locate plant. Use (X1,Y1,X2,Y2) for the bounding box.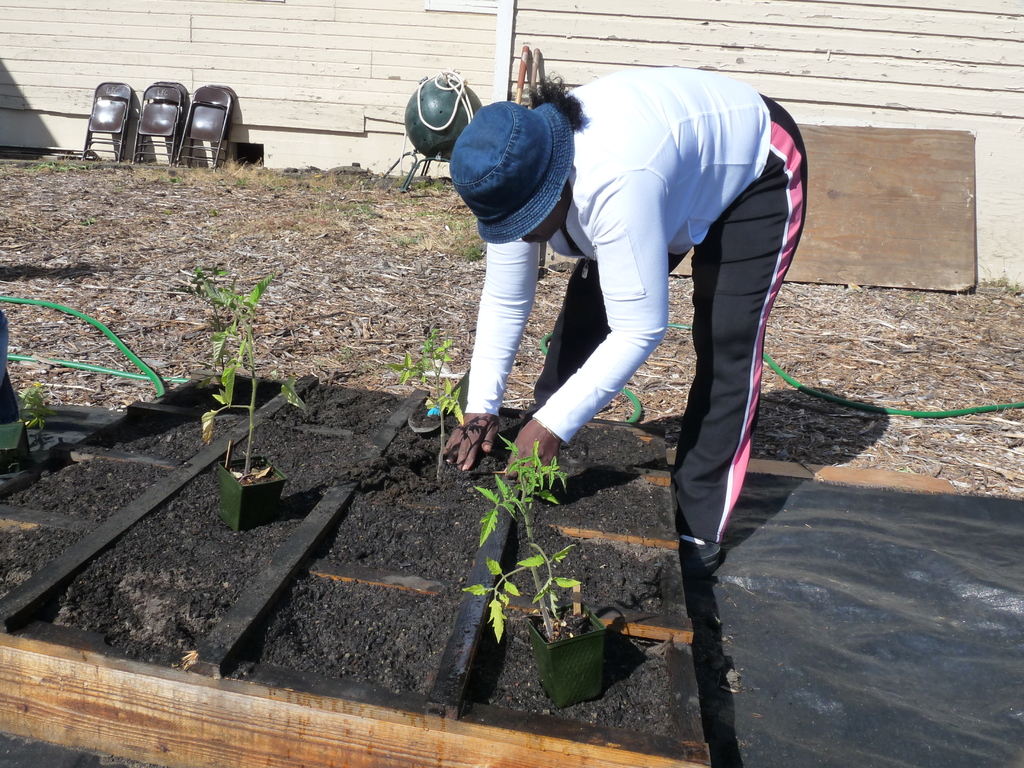
(38,154,55,176).
